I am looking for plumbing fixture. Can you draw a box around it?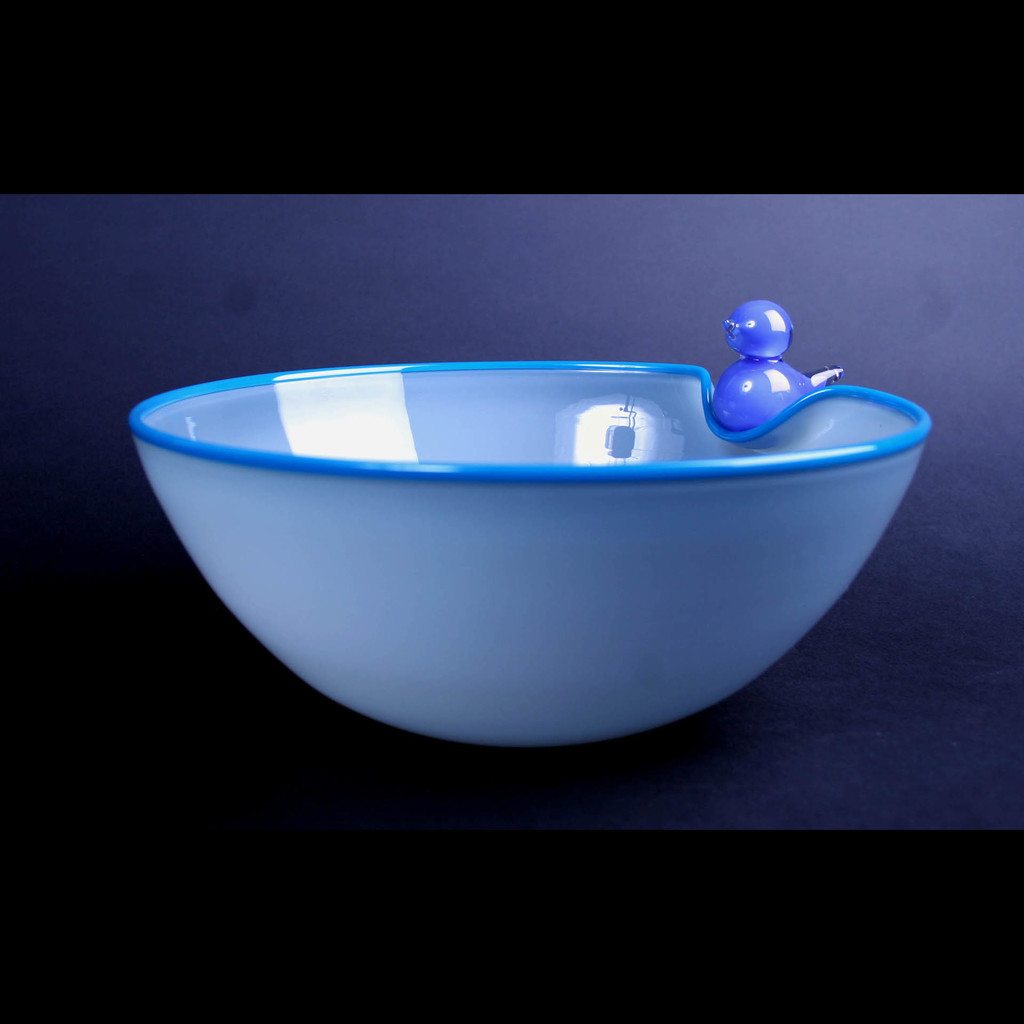
Sure, the bounding box is x1=715, y1=300, x2=844, y2=442.
